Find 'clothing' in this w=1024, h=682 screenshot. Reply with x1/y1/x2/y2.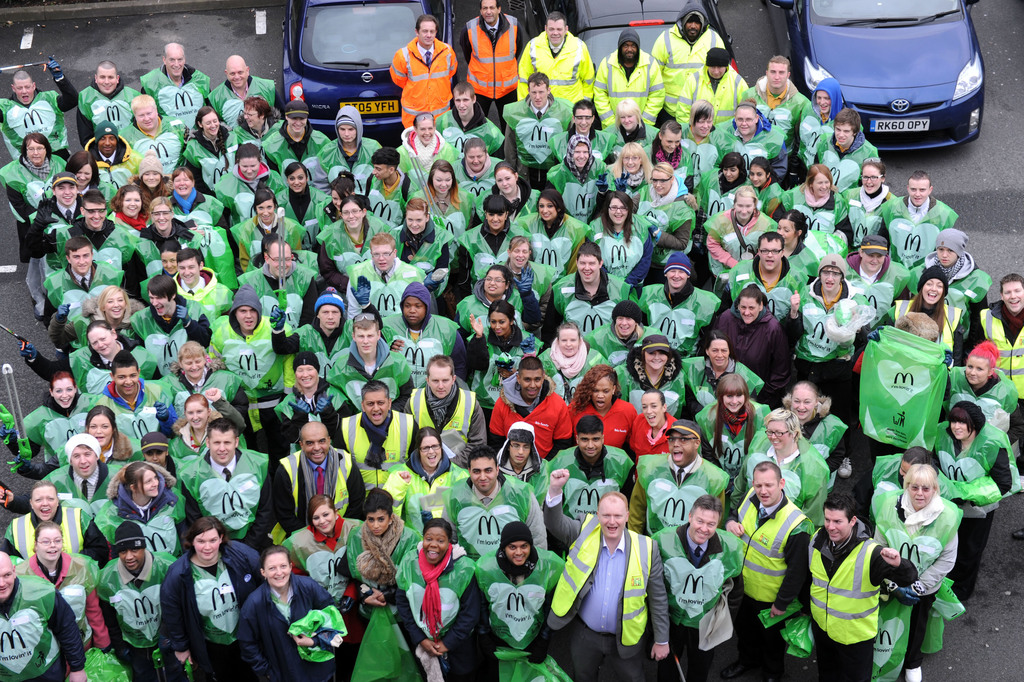
972/308/1023/404.
